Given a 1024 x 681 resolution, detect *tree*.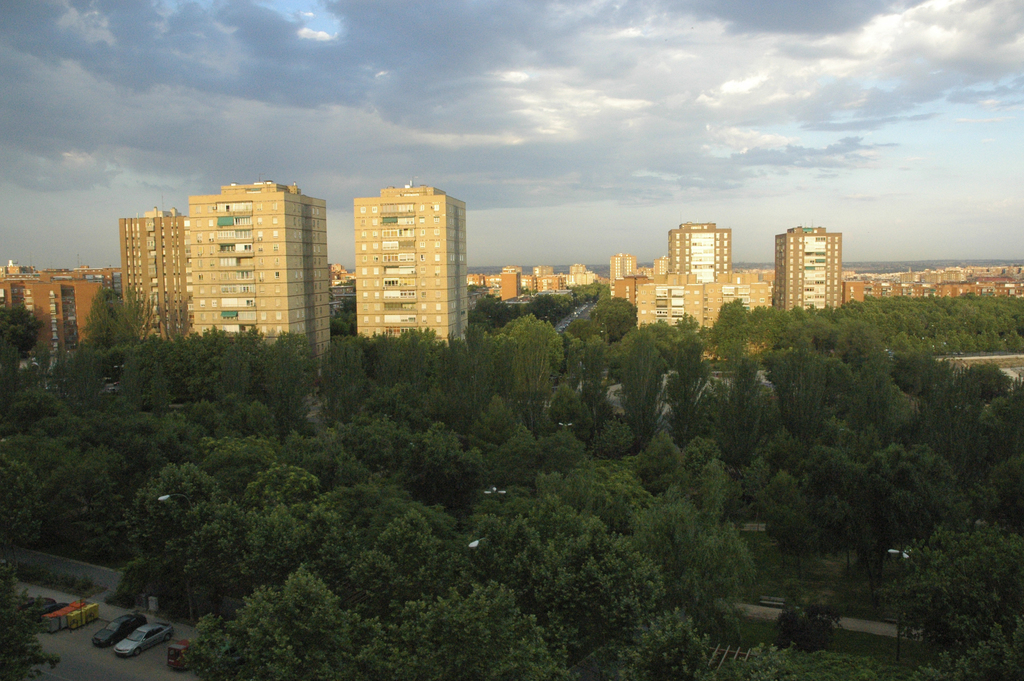
<bbox>556, 381, 588, 437</bbox>.
